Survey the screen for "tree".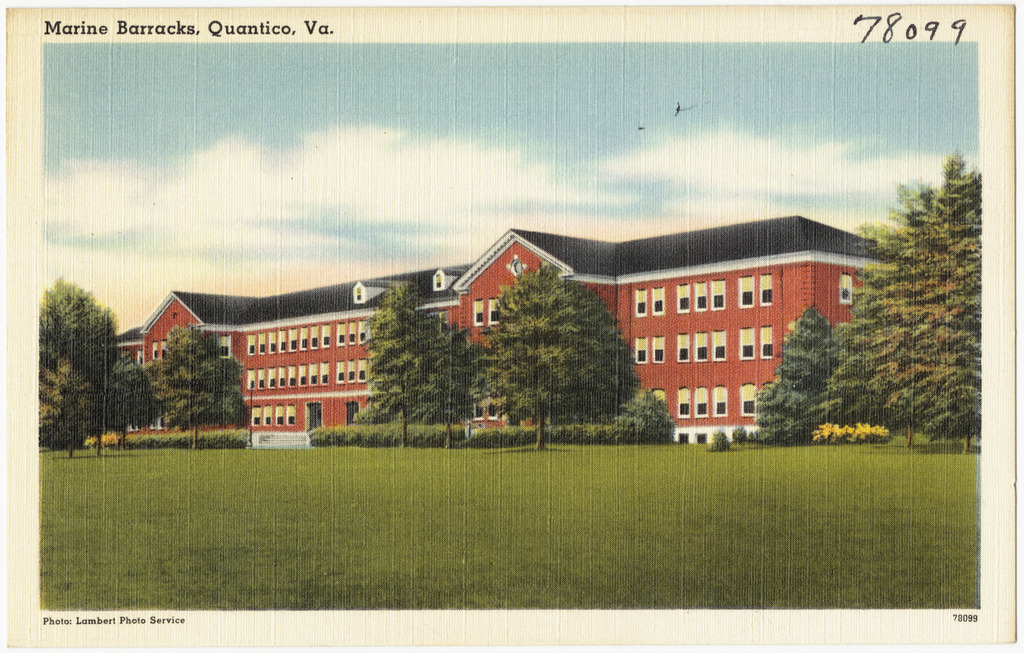
Survey found: box(835, 147, 983, 453).
